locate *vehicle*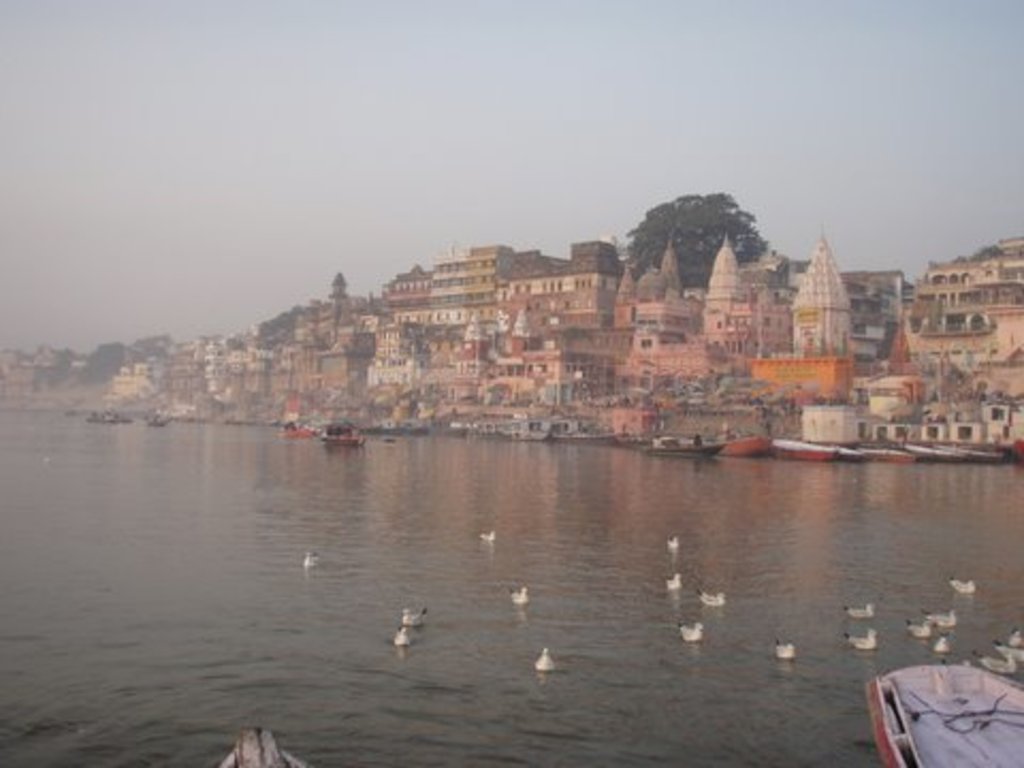
90 405 132 422
